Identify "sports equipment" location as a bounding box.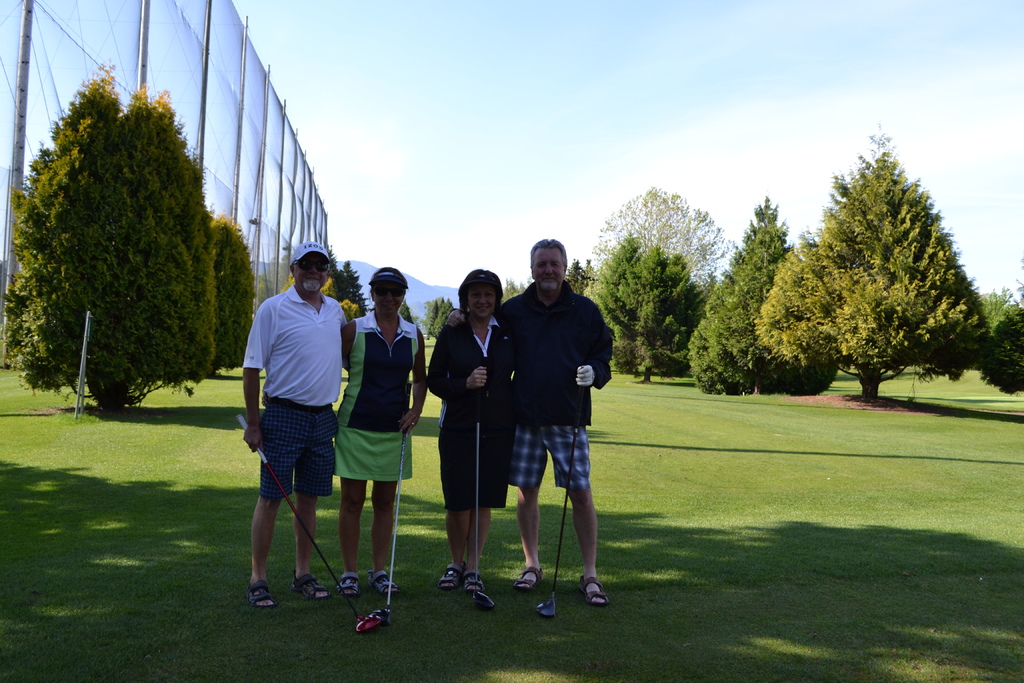
<bbox>236, 415, 383, 625</bbox>.
